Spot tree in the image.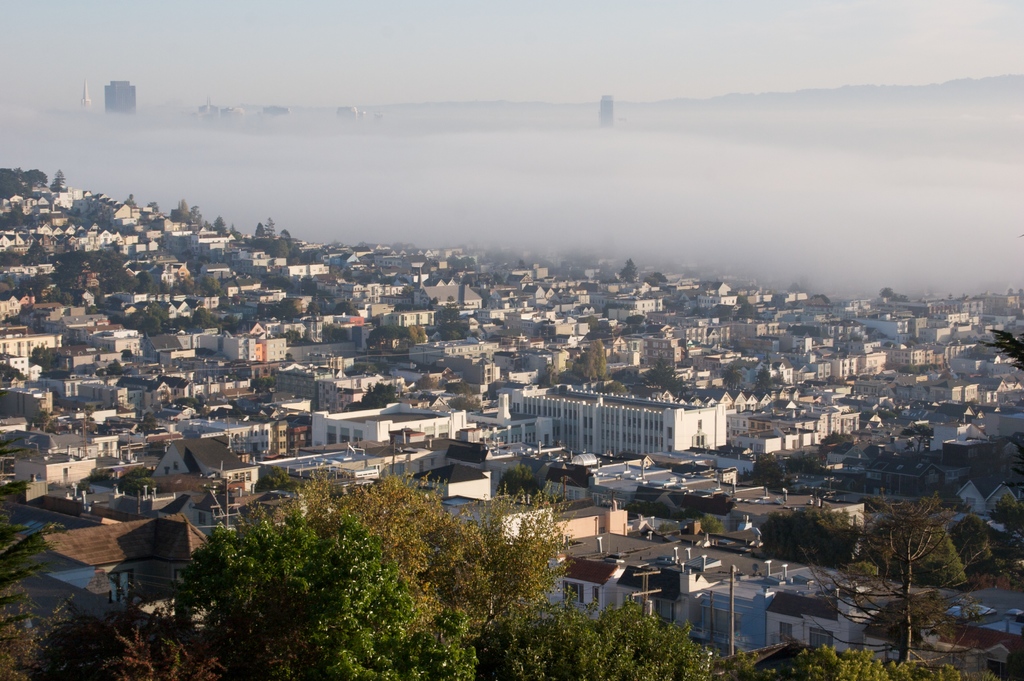
tree found at rect(281, 477, 570, 680).
